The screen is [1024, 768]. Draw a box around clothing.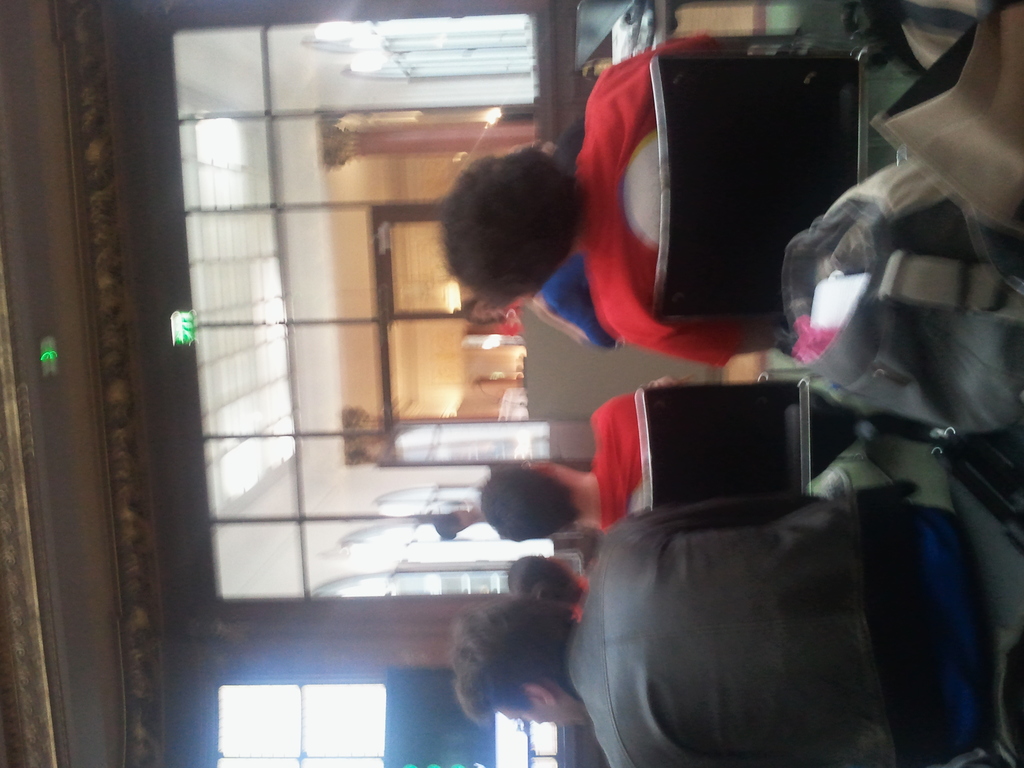
566 49 675 326.
